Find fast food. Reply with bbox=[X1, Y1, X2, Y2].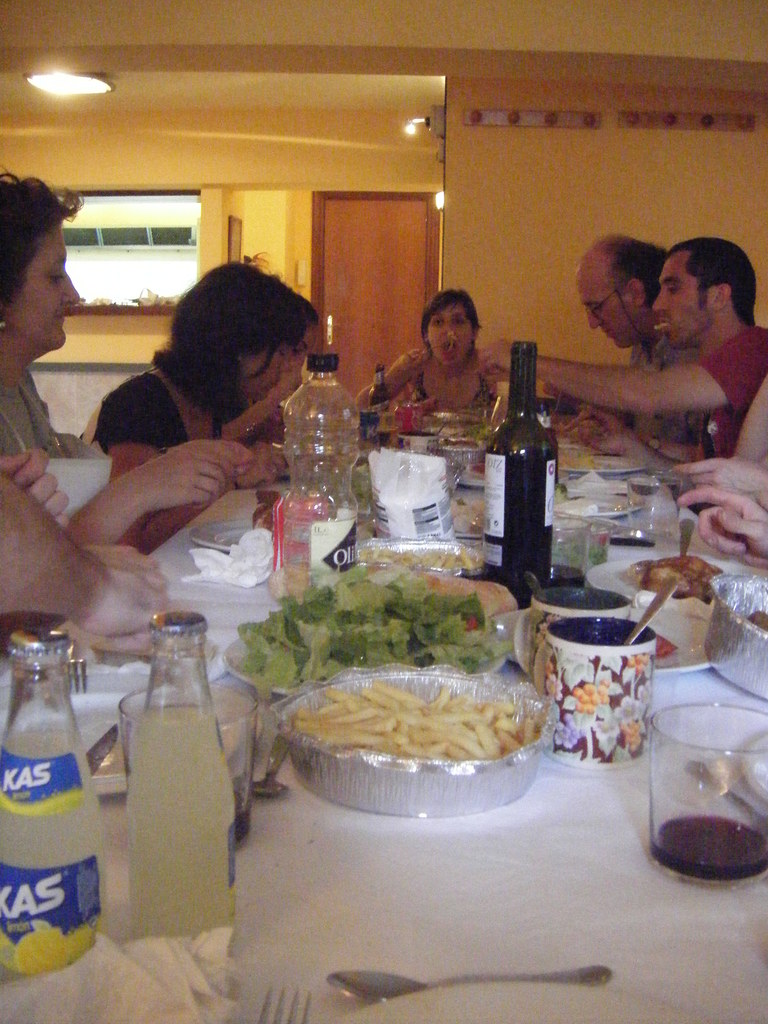
bbox=[283, 666, 546, 771].
